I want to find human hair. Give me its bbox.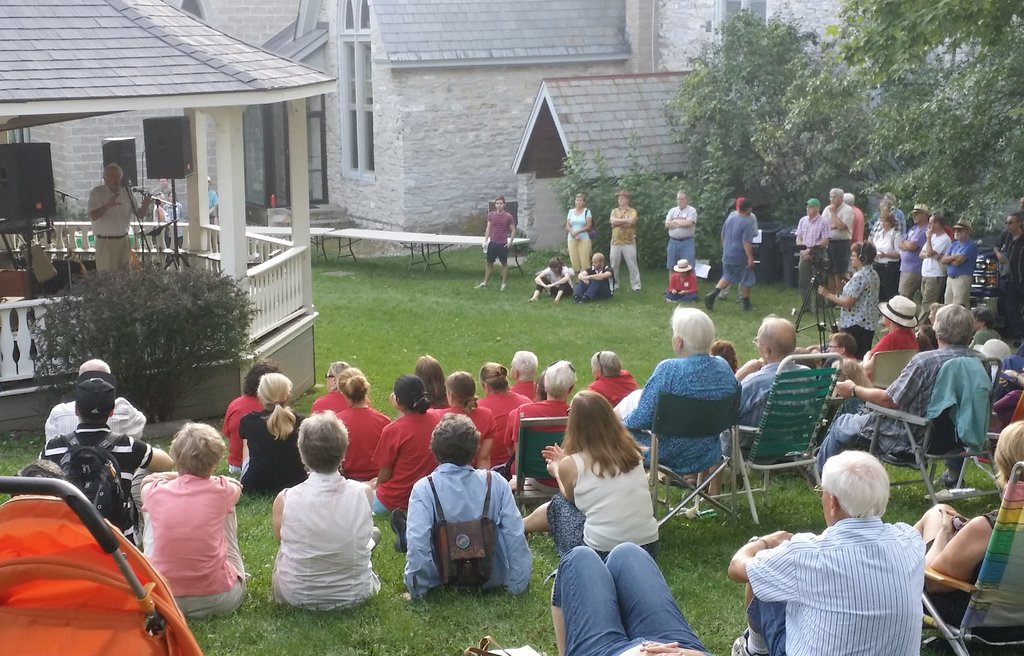
rect(575, 191, 588, 202).
